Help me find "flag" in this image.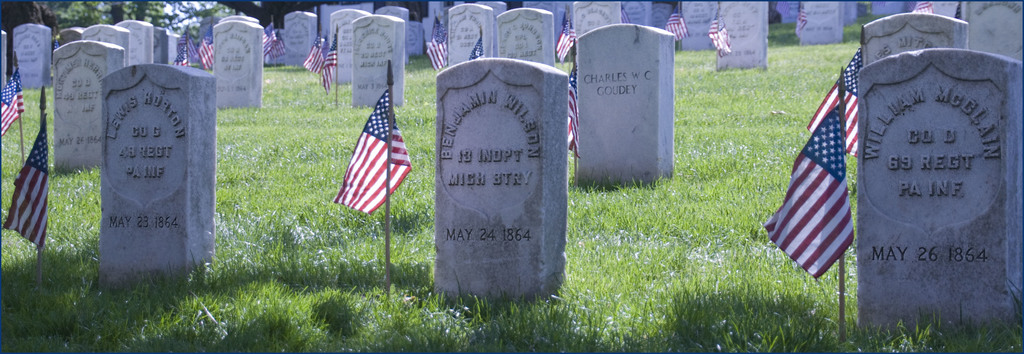
Found it: left=701, top=21, right=737, bottom=56.
